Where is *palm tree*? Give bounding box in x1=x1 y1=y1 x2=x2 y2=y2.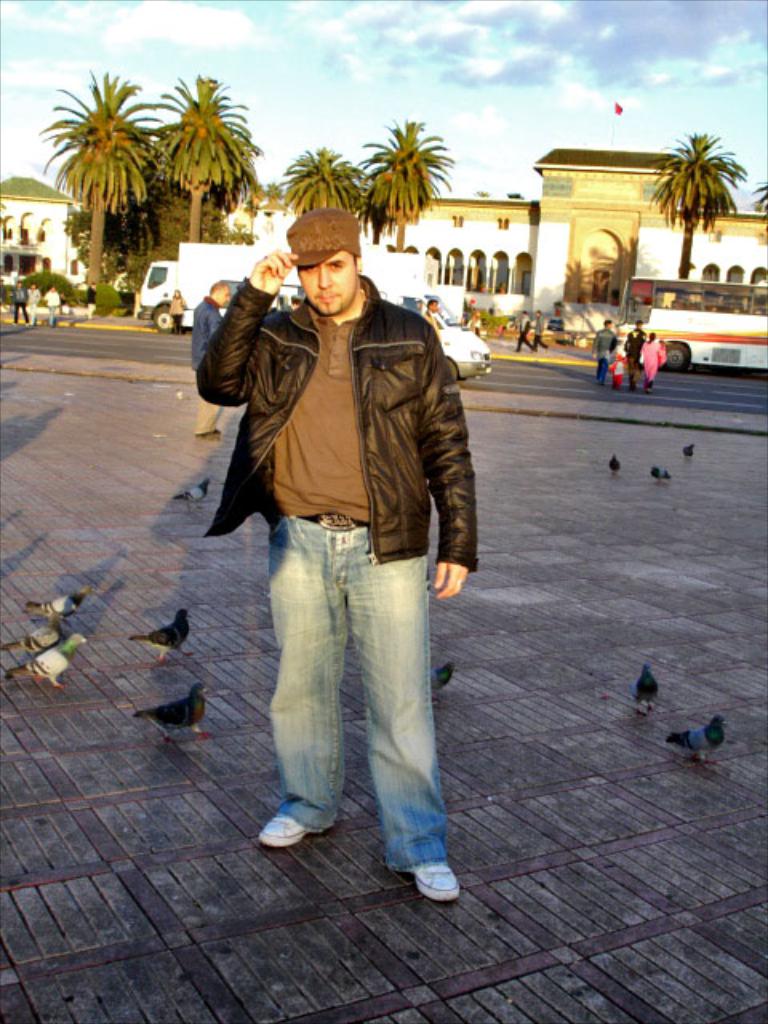
x1=38 y1=64 x2=170 y2=288.
